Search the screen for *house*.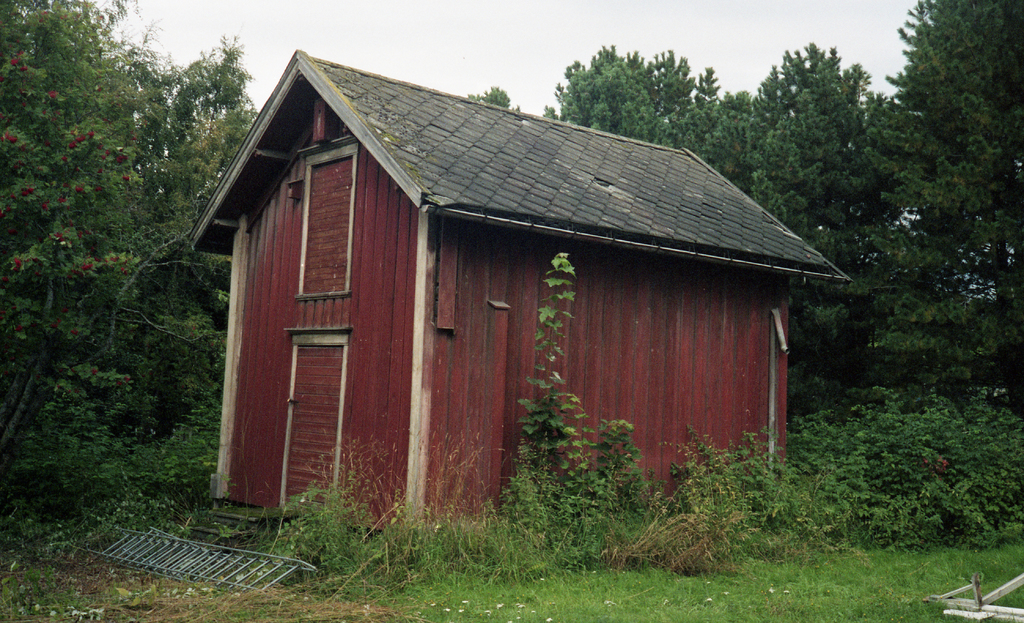
Found at x1=195, y1=36, x2=816, y2=540.
